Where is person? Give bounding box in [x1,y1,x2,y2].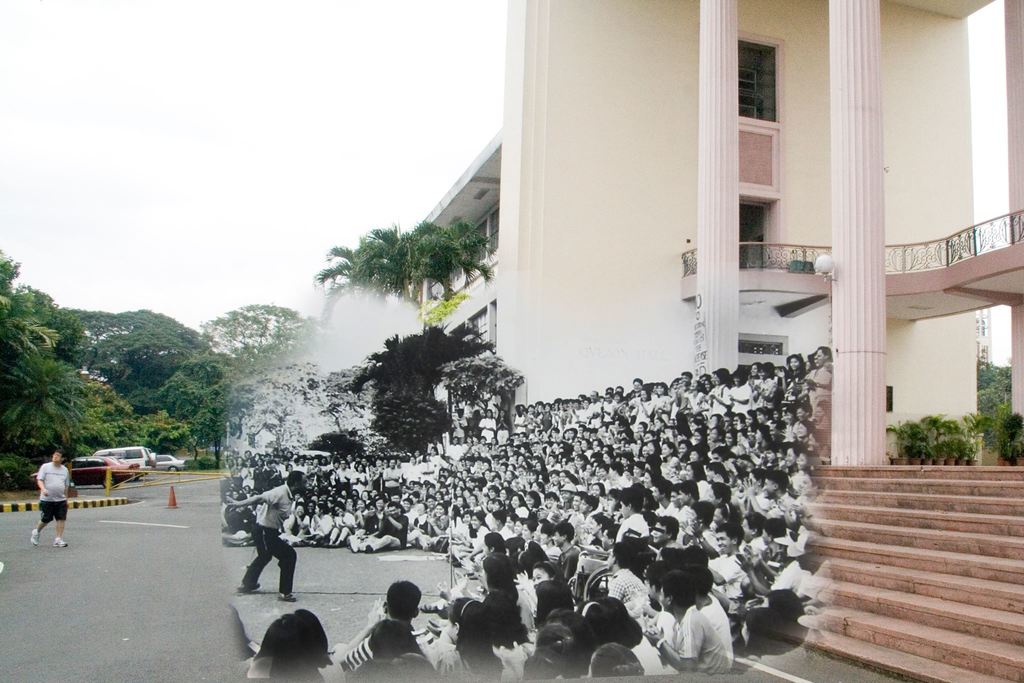
[28,449,68,548].
